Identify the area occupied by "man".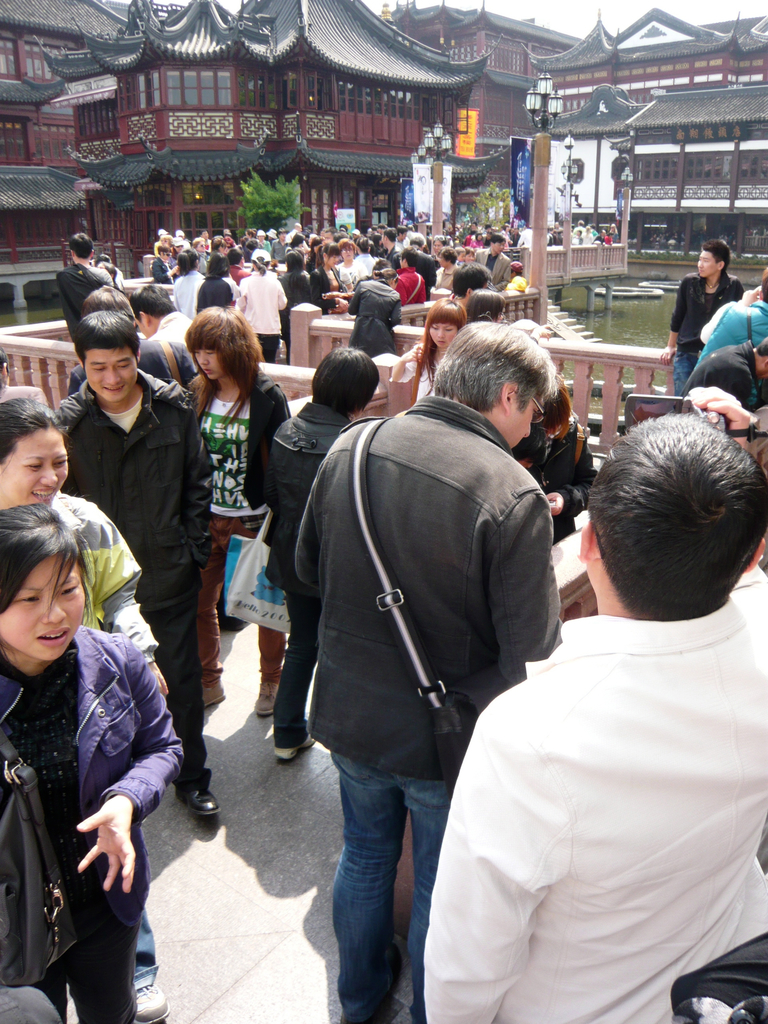
Area: box(654, 246, 742, 402).
